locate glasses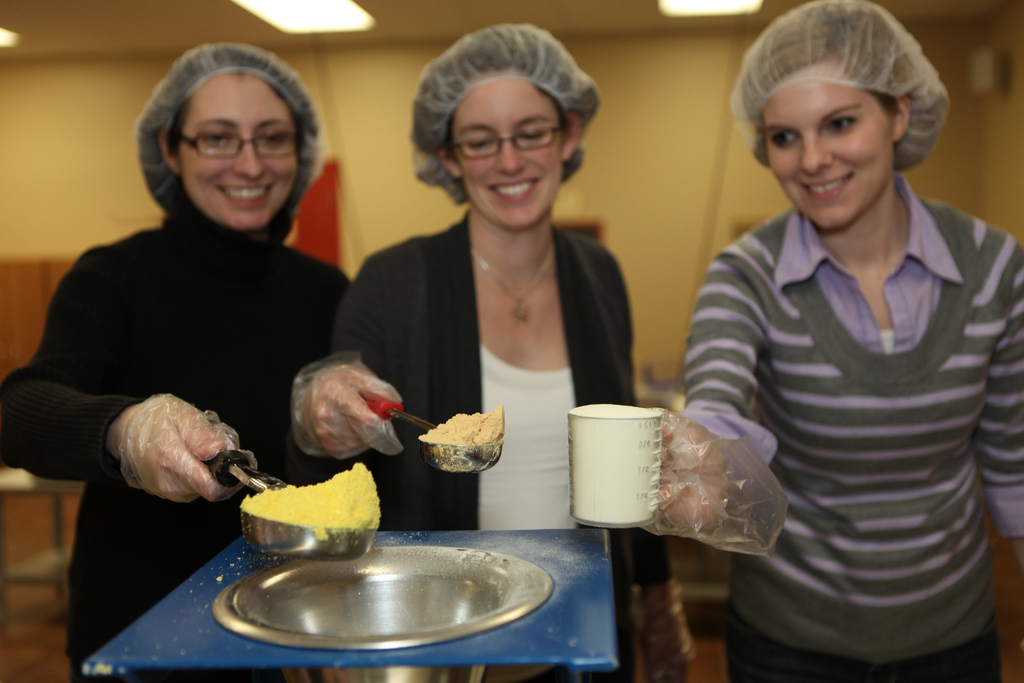
442:120:569:162
